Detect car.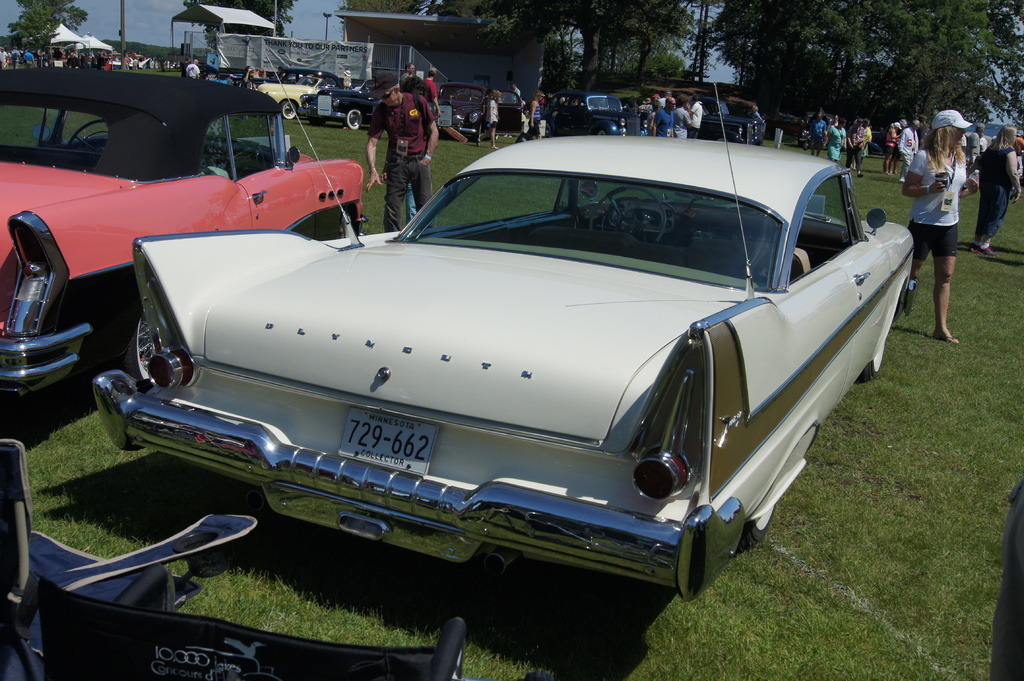
Detected at <region>308, 82, 397, 128</region>.
